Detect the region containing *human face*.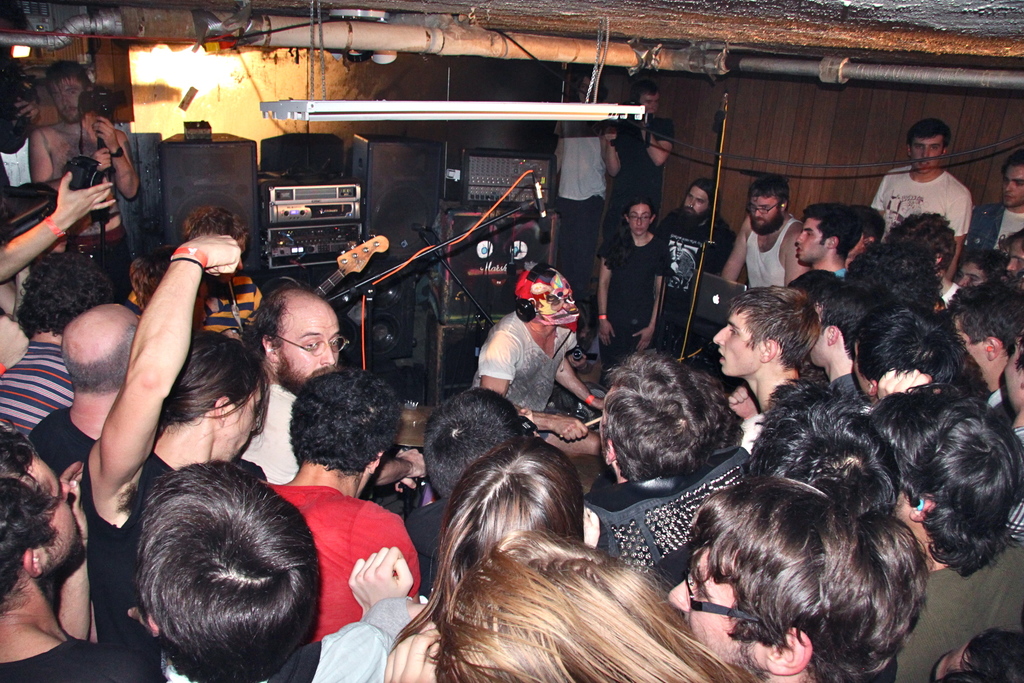
23,457,78,566.
